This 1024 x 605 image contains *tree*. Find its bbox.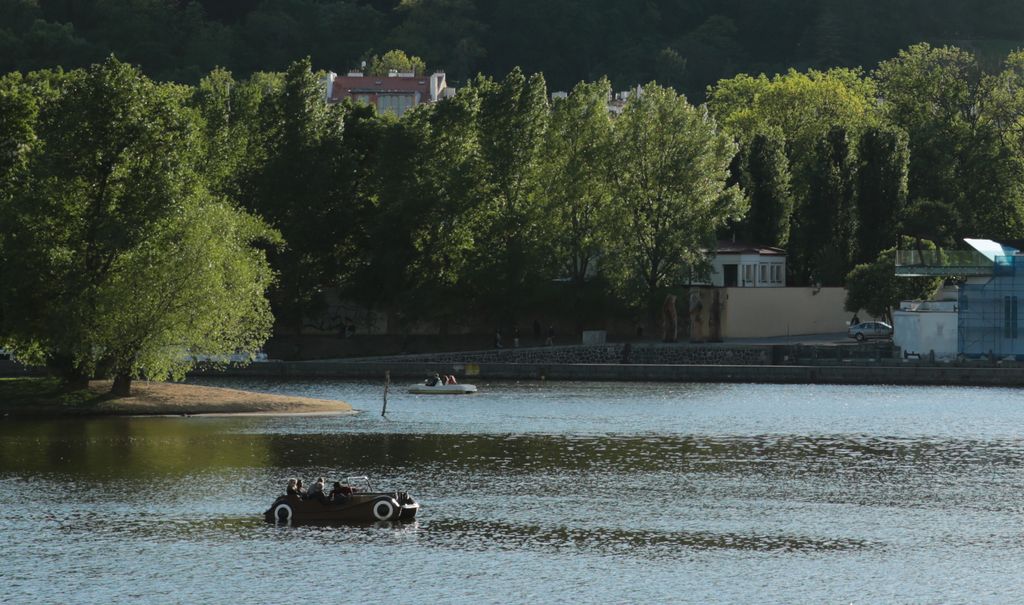
detection(413, 61, 751, 357).
